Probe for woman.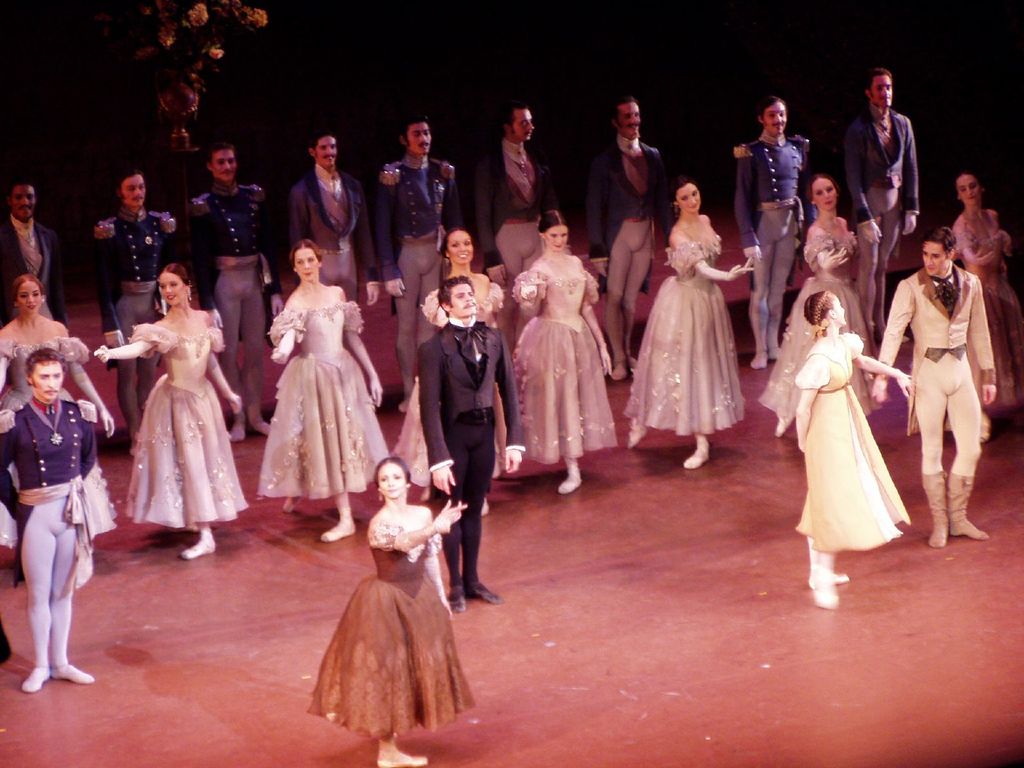
Probe result: (x1=93, y1=259, x2=241, y2=556).
